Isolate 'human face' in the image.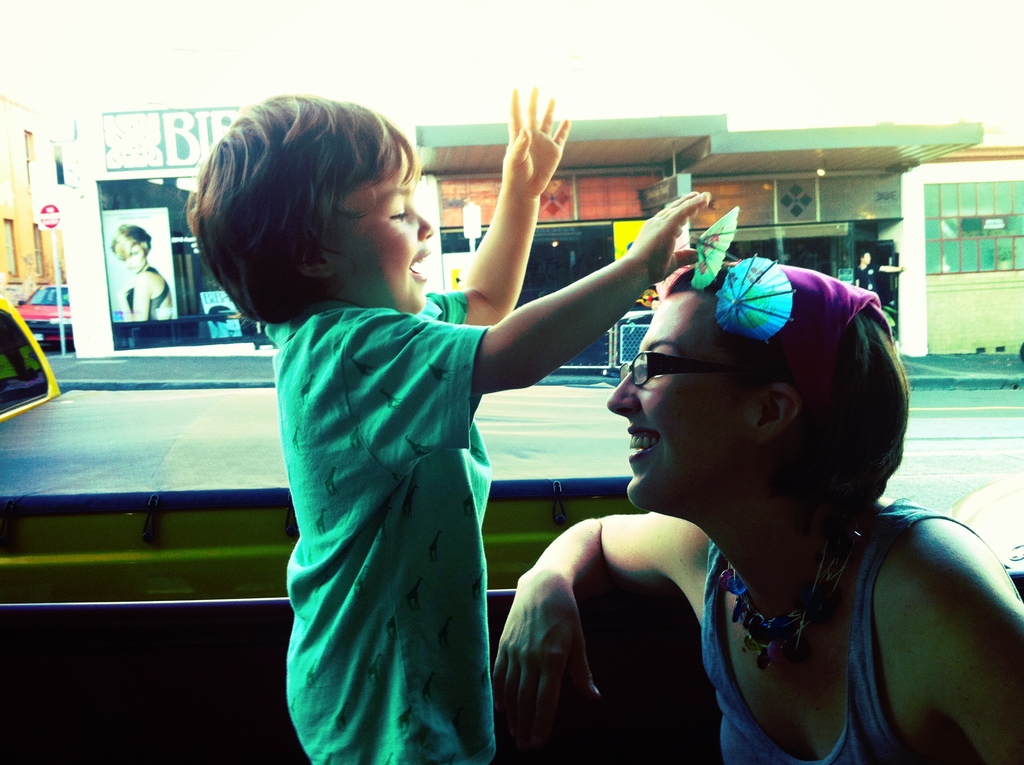
Isolated region: select_region(606, 289, 764, 511).
